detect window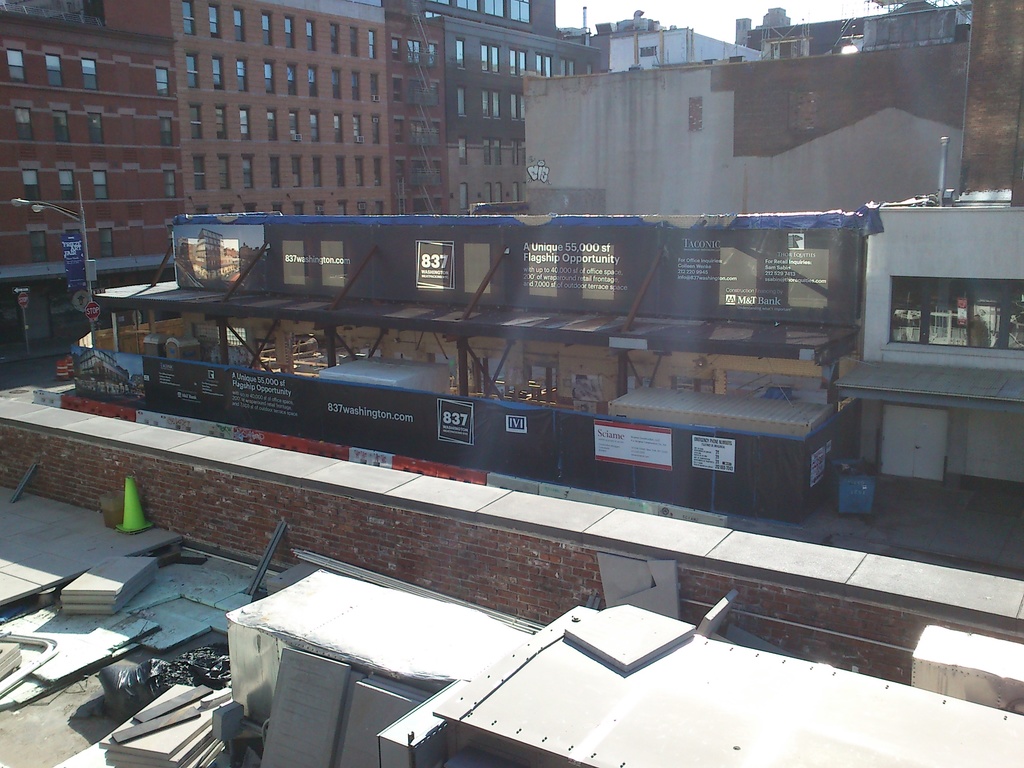
508/183/525/202
